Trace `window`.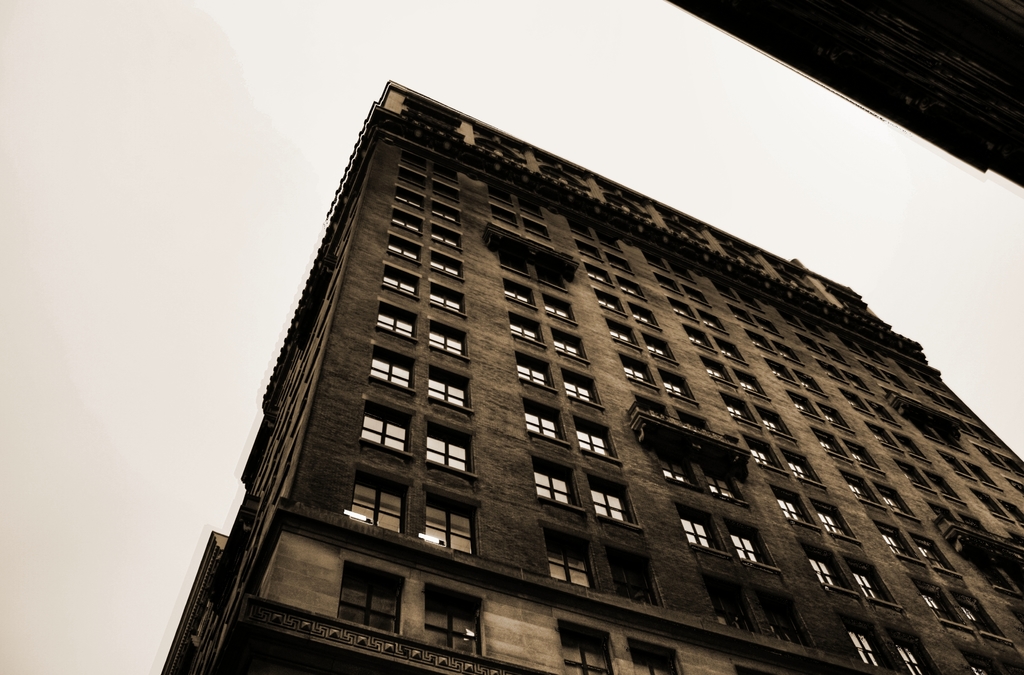
Traced to region(560, 622, 612, 674).
